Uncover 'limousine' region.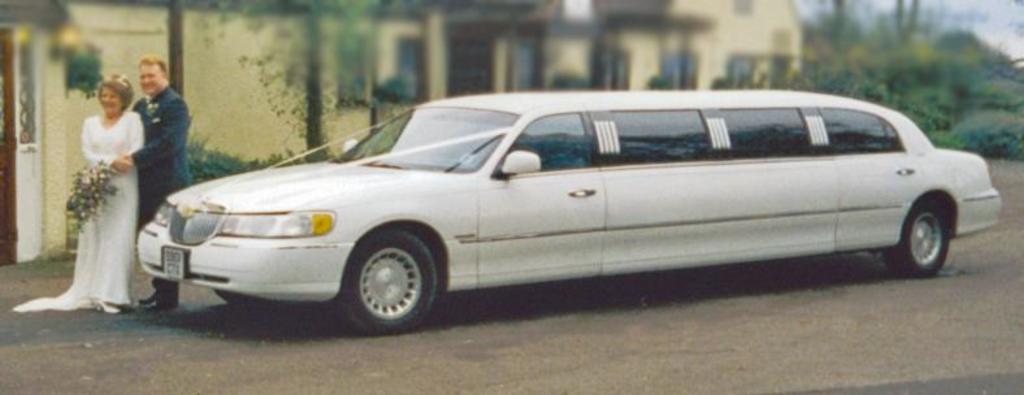
Uncovered: l=135, t=91, r=998, b=335.
